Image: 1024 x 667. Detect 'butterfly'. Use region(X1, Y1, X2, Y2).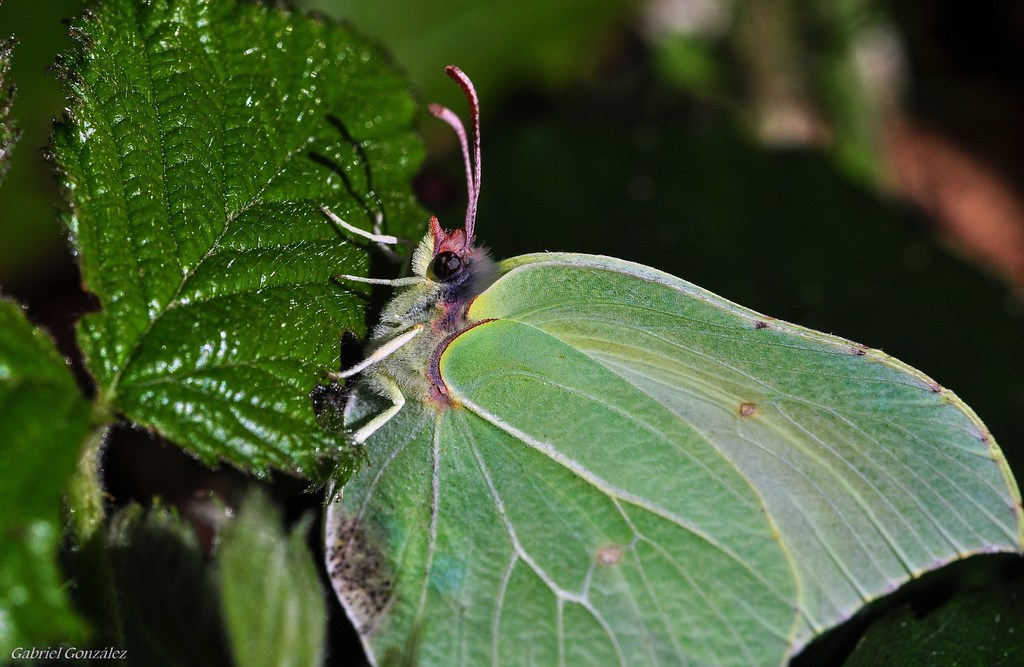
region(292, 27, 948, 638).
